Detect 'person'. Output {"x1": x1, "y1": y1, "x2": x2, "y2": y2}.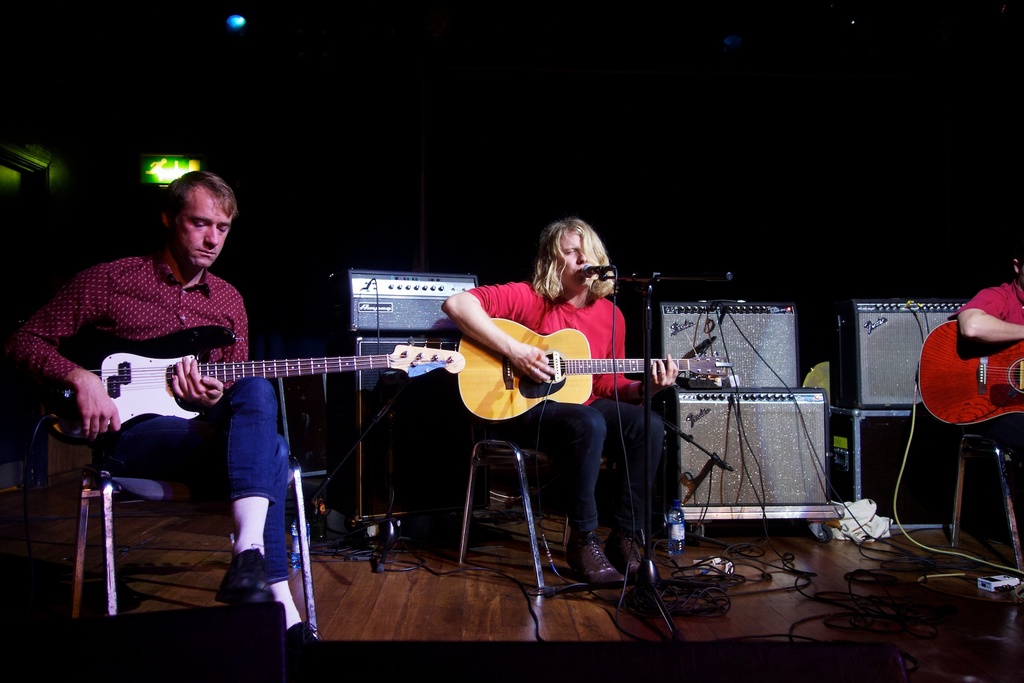
{"x1": 944, "y1": 230, "x2": 1023, "y2": 342}.
